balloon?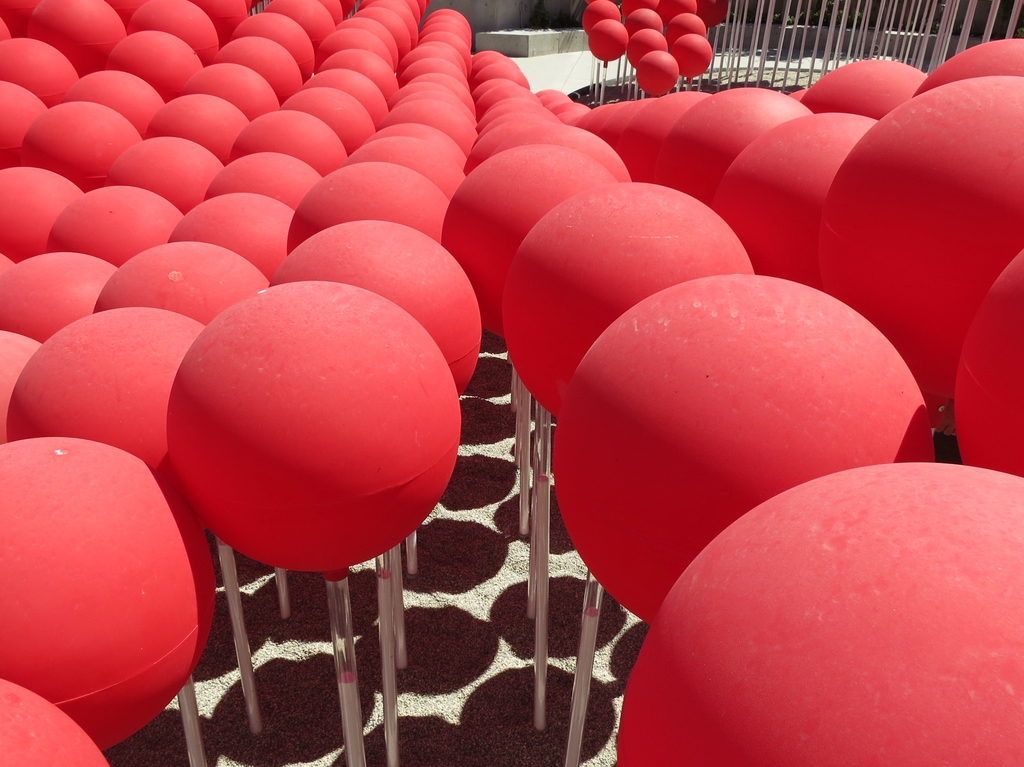
<region>230, 13, 313, 83</region>
